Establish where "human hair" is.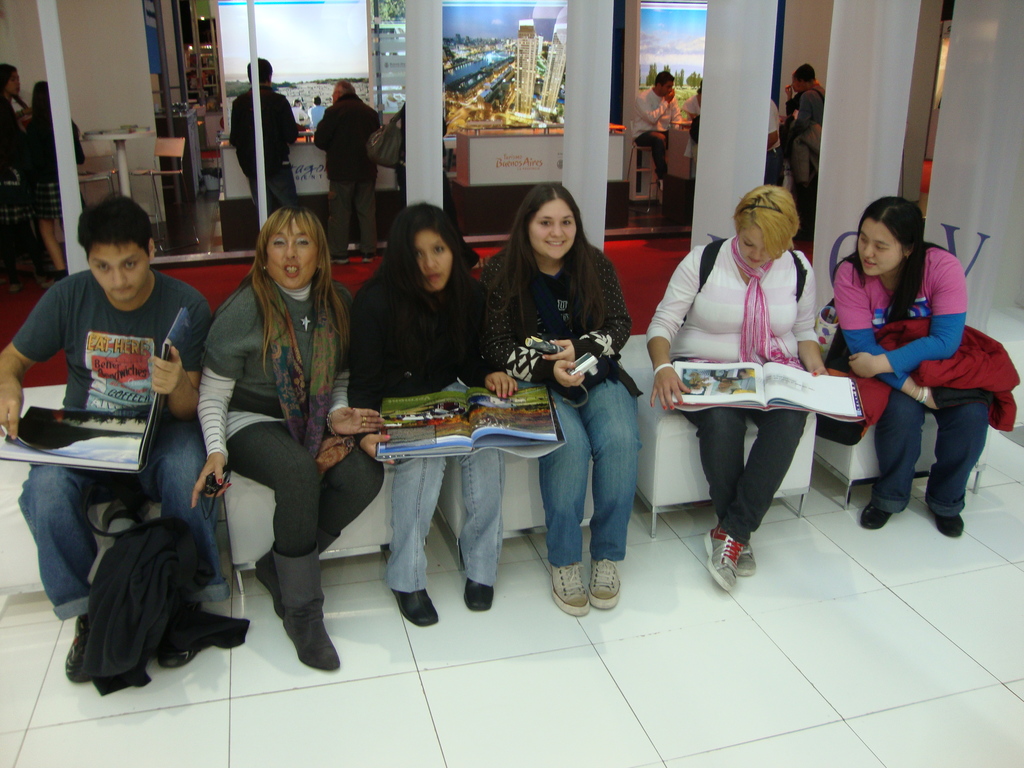
Established at Rect(476, 183, 606, 342).
